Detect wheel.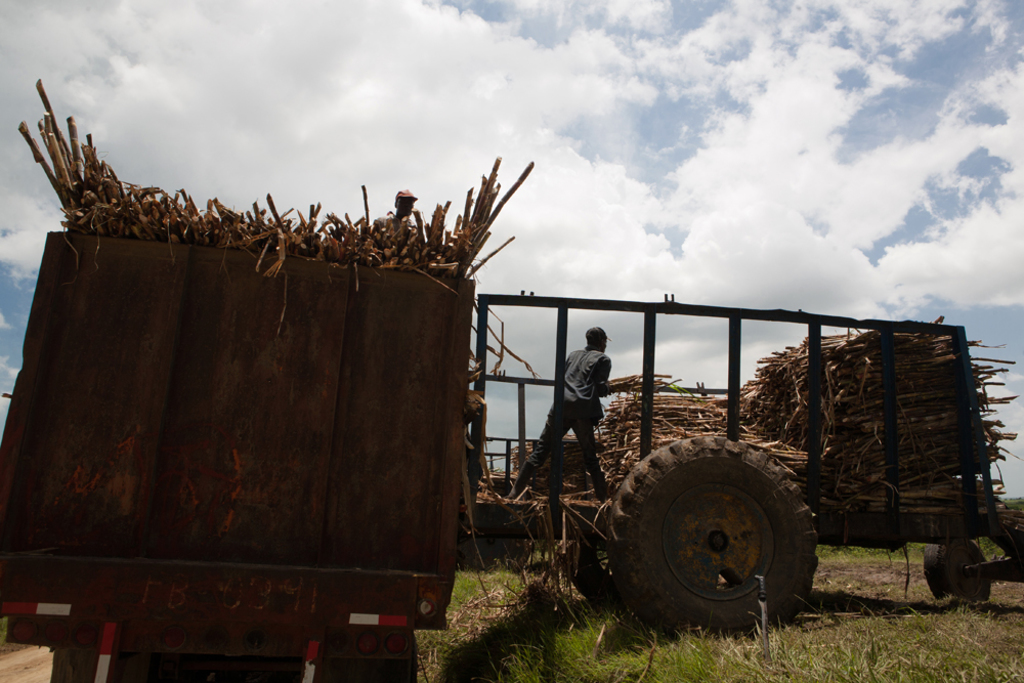
Detected at (left=923, top=539, right=991, bottom=609).
